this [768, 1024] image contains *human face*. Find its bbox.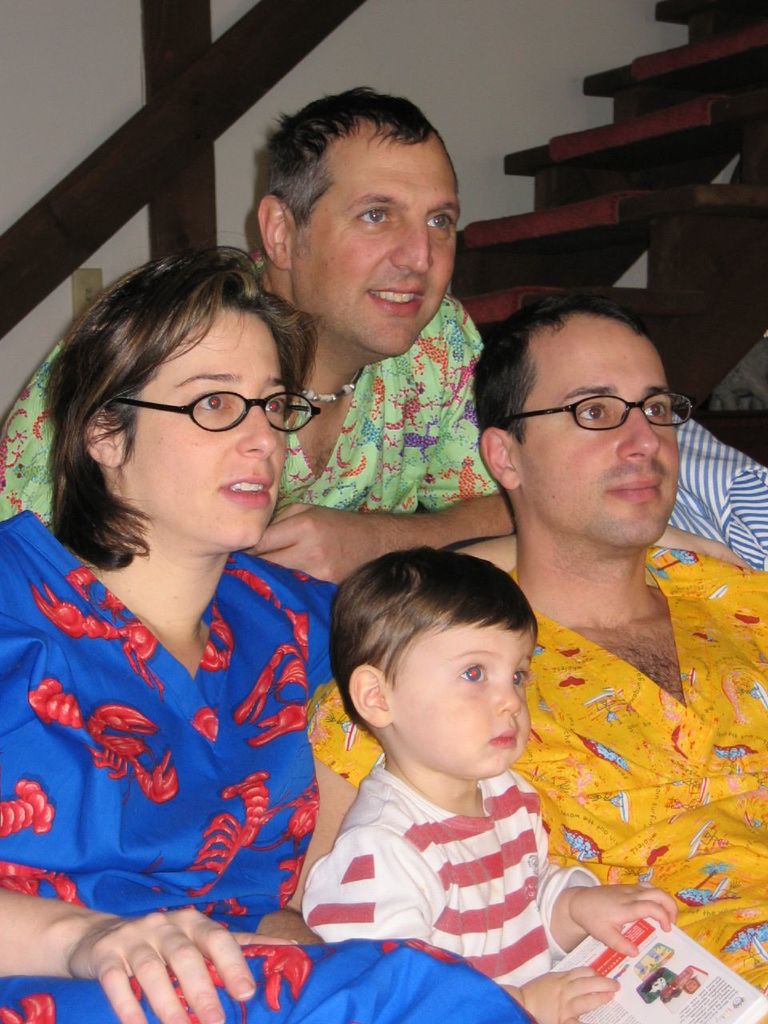
rect(394, 616, 535, 782).
